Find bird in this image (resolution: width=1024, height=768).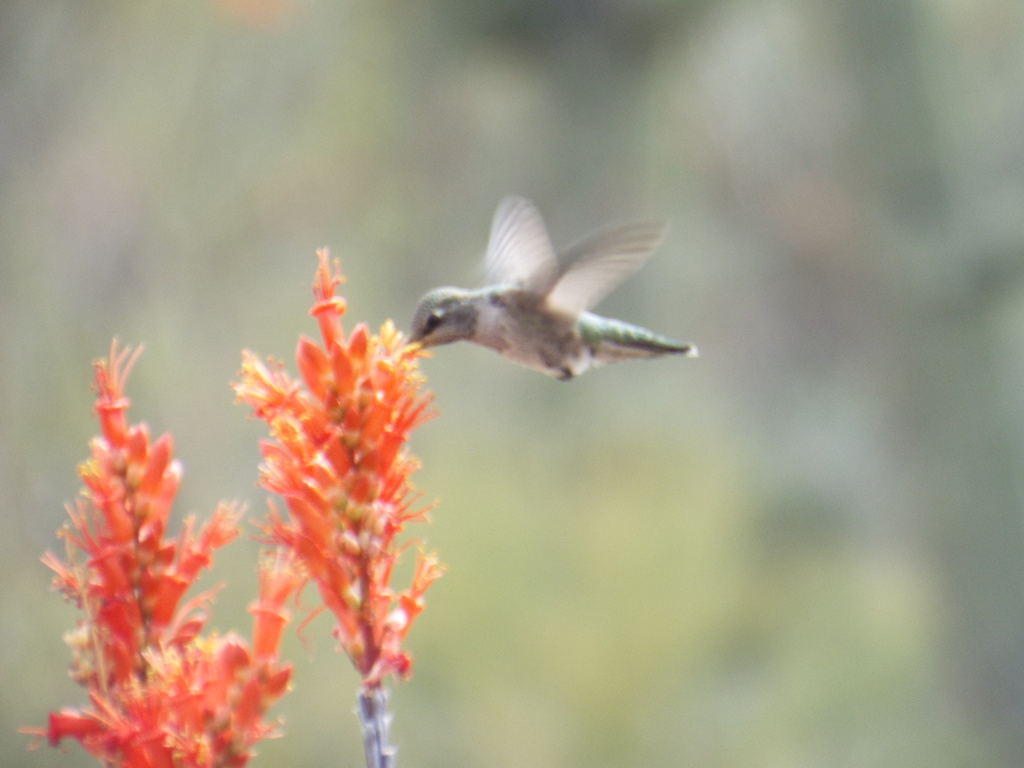
Rect(390, 186, 705, 384).
